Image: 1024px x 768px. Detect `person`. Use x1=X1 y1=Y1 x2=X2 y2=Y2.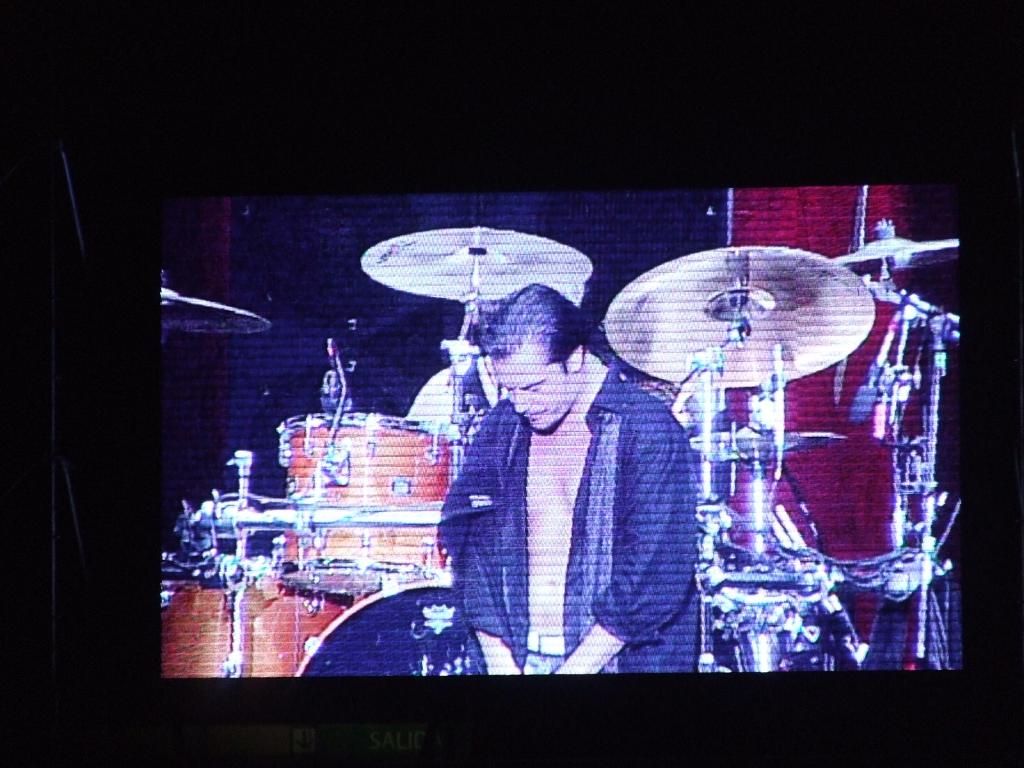
x1=437 y1=278 x2=698 y2=718.
